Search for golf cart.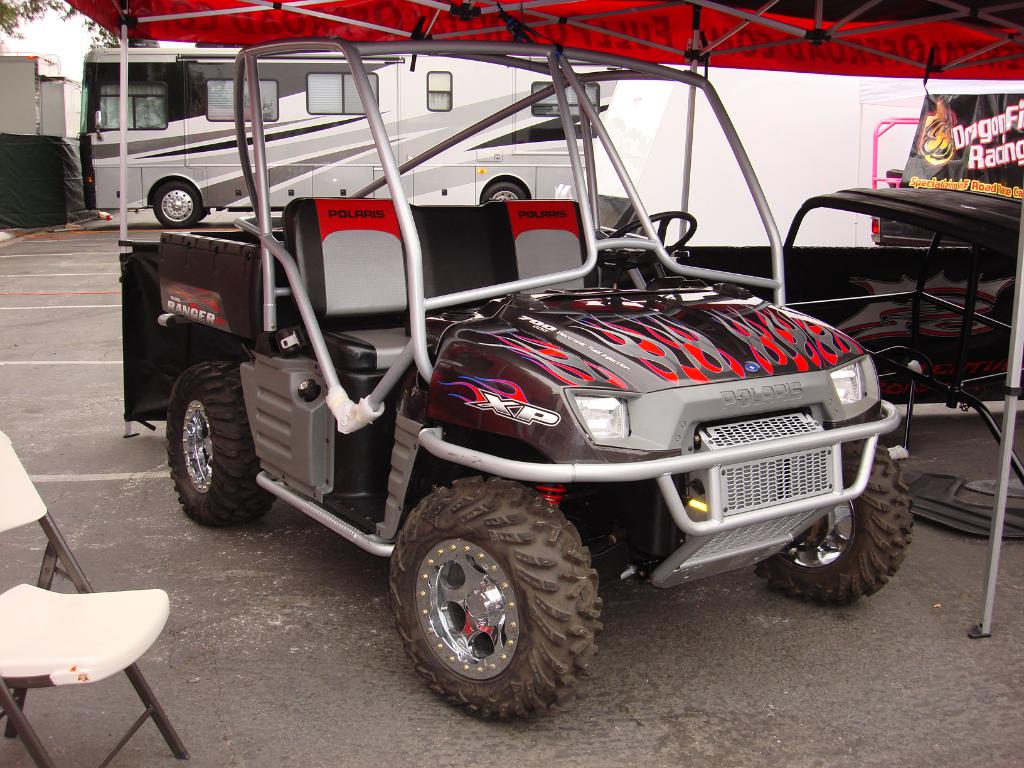
Found at [156,35,916,722].
